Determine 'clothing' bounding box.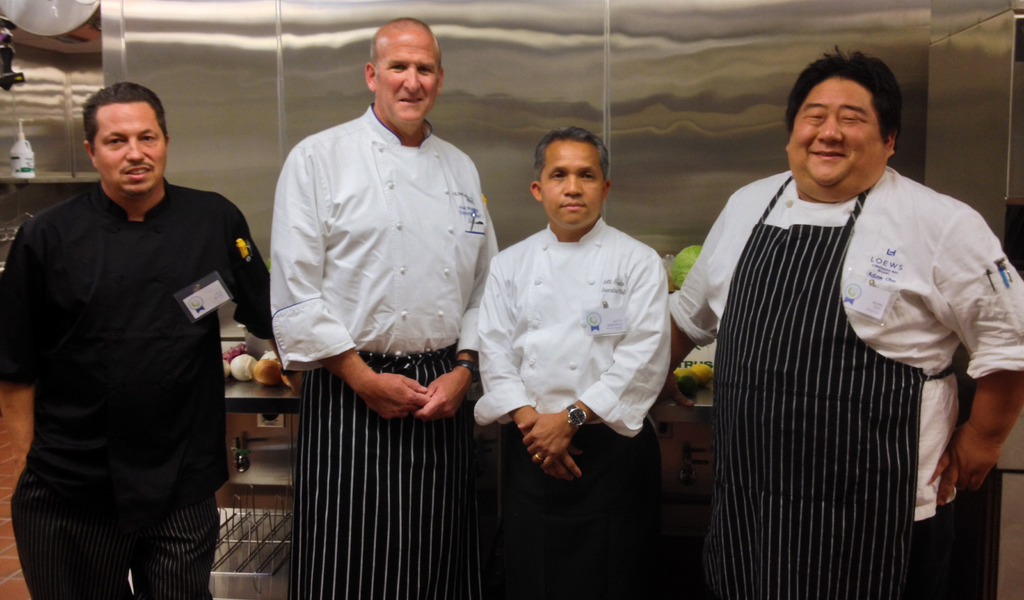
Determined: [270,102,499,599].
